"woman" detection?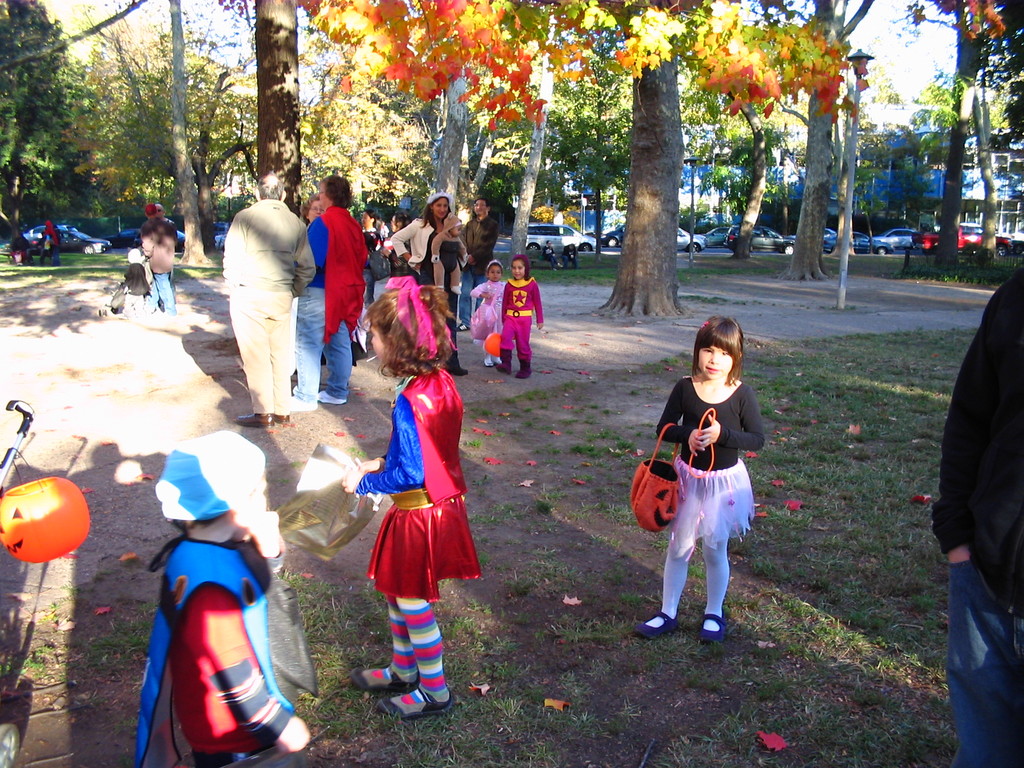
BBox(293, 175, 364, 408)
